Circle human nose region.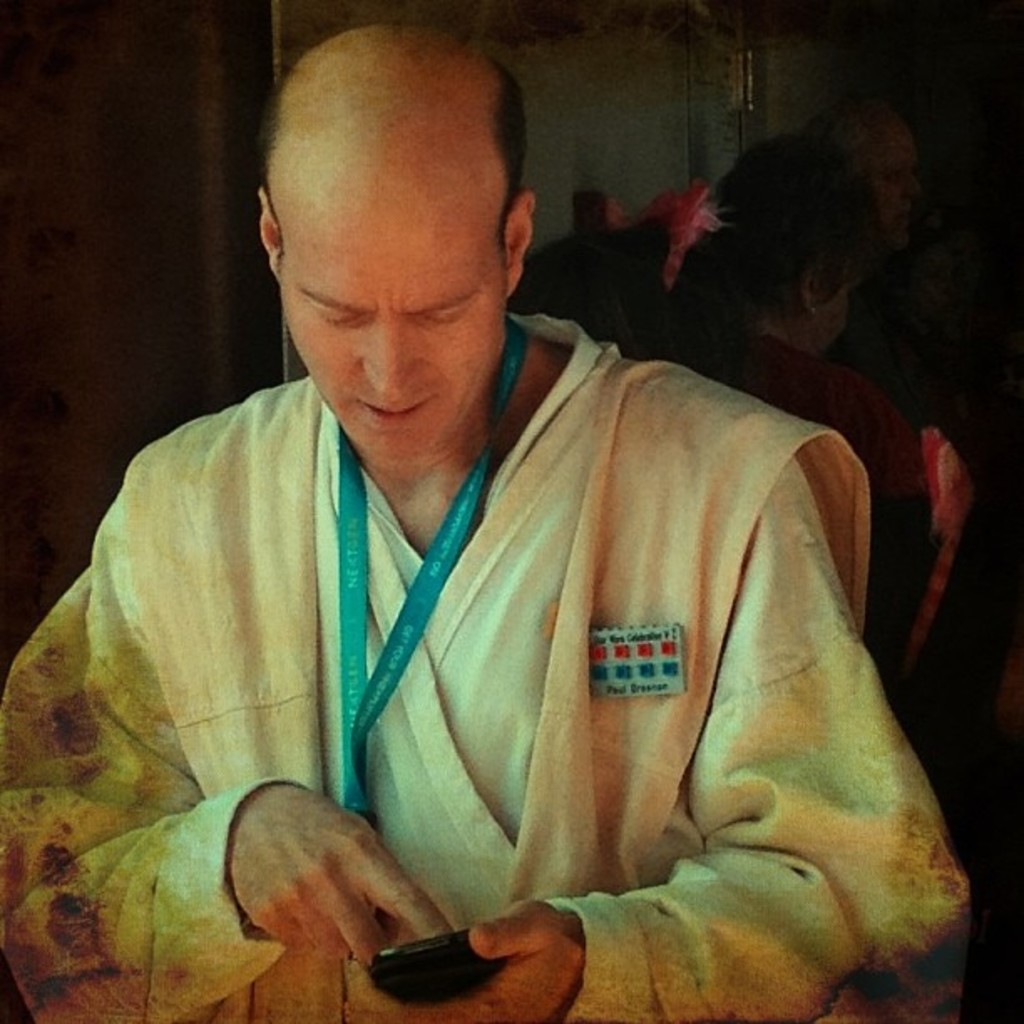
Region: {"x1": 361, "y1": 321, "x2": 427, "y2": 395}.
